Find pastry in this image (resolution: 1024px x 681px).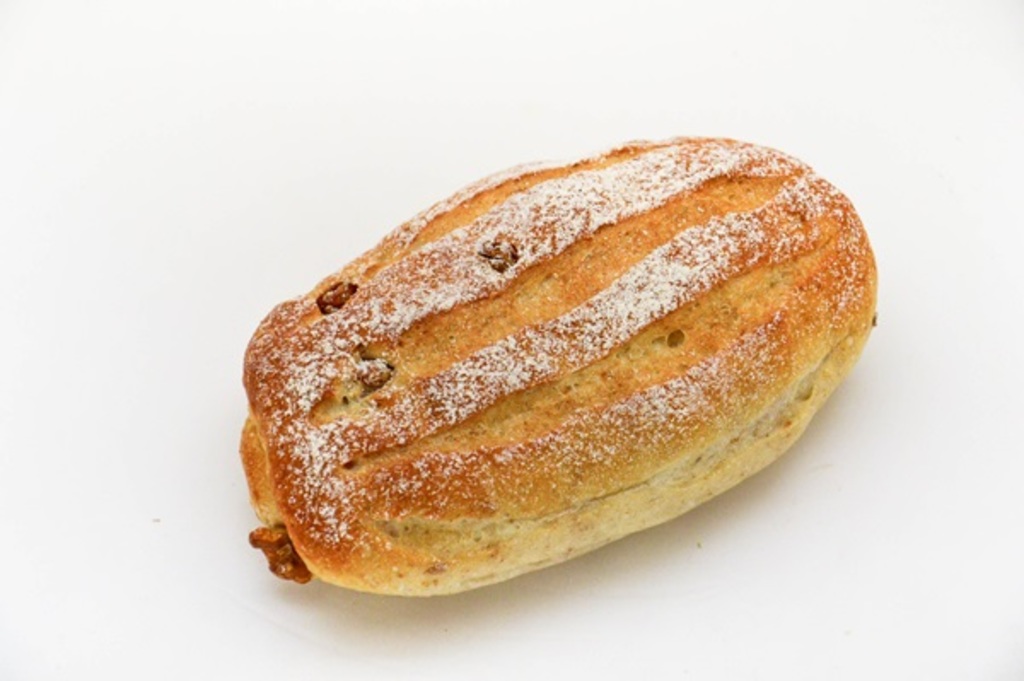
239,123,876,599.
